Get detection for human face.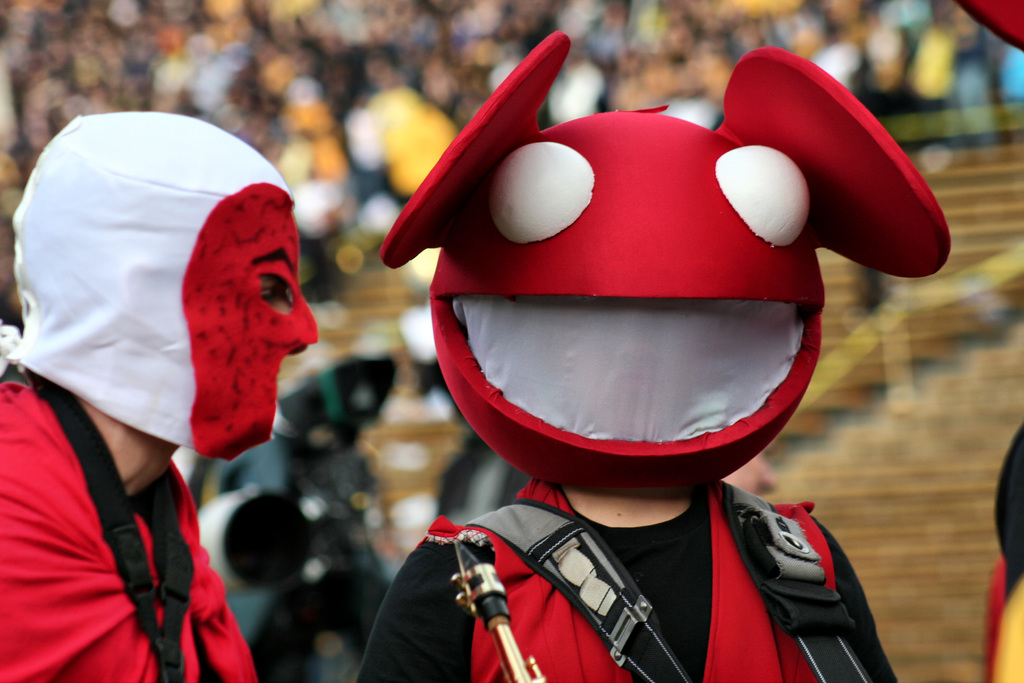
Detection: left=183, top=181, right=320, bottom=459.
